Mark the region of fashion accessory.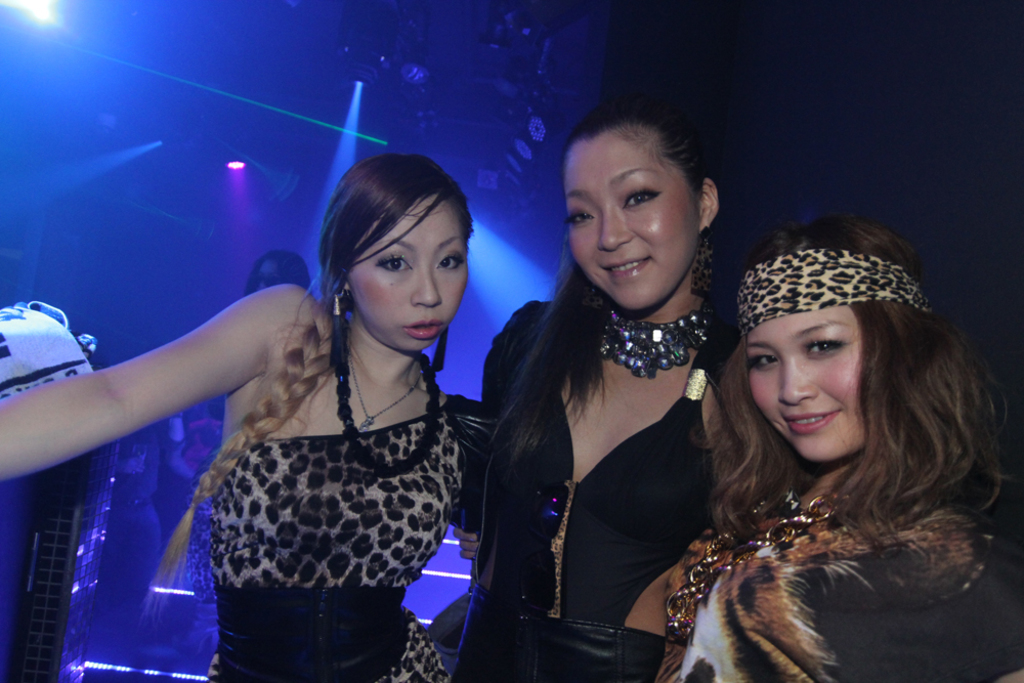
Region: region(656, 486, 850, 636).
